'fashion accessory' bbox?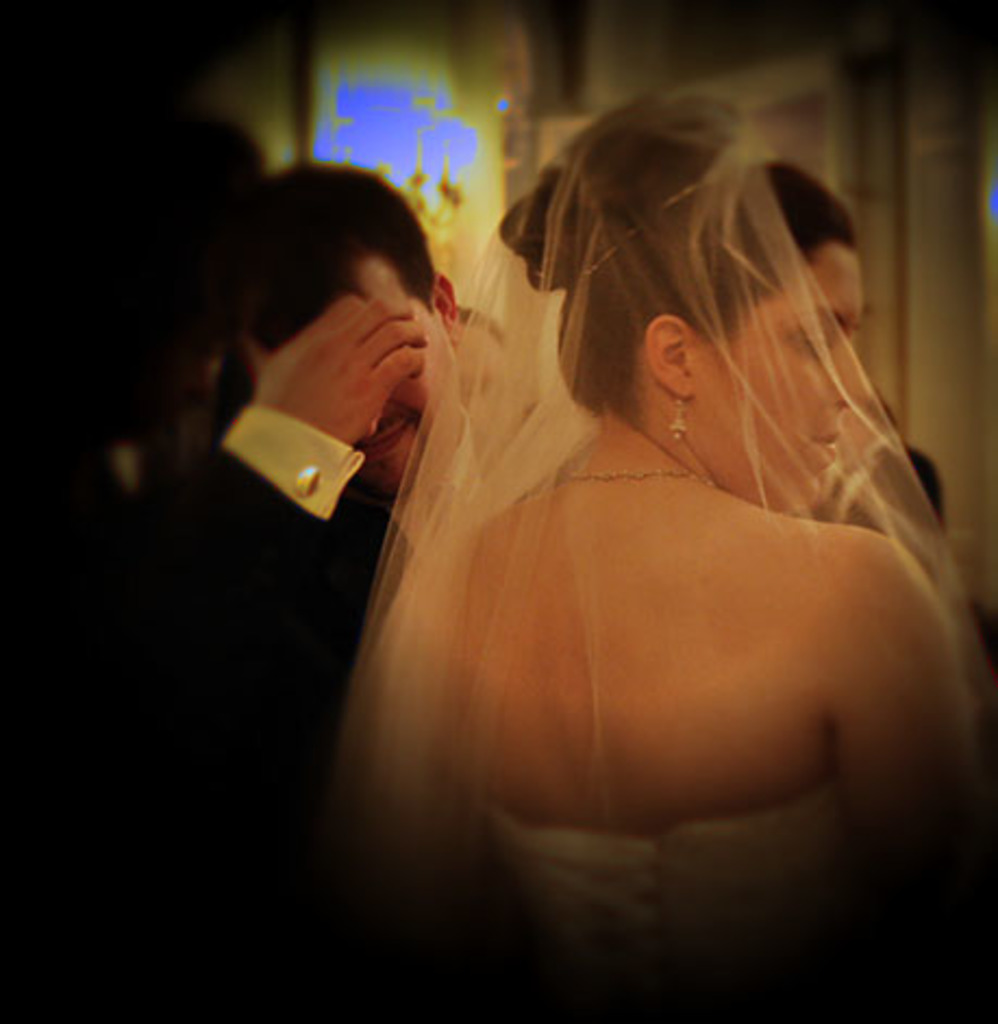
crop(567, 467, 724, 483)
